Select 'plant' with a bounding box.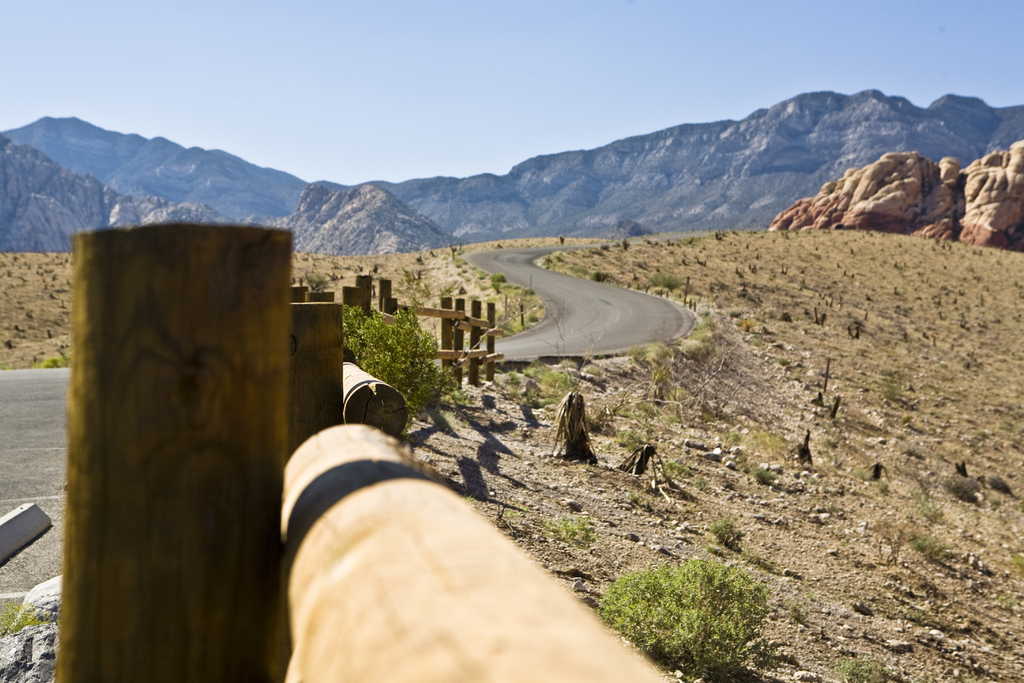
bbox=(837, 645, 904, 682).
